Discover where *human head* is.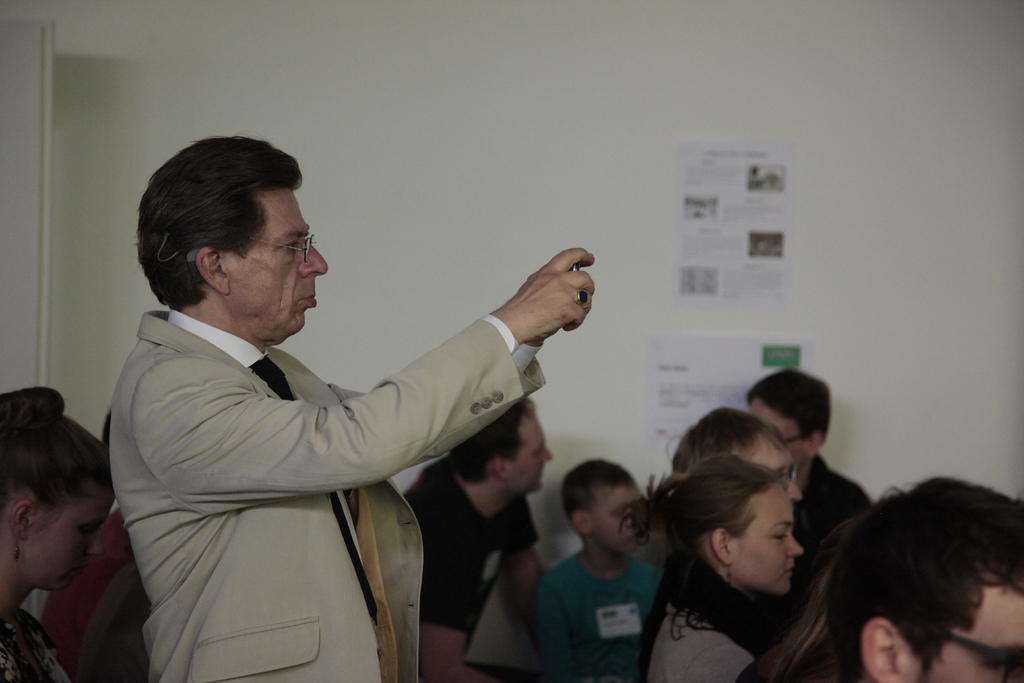
Discovered at pyautogui.locateOnScreen(448, 397, 553, 500).
